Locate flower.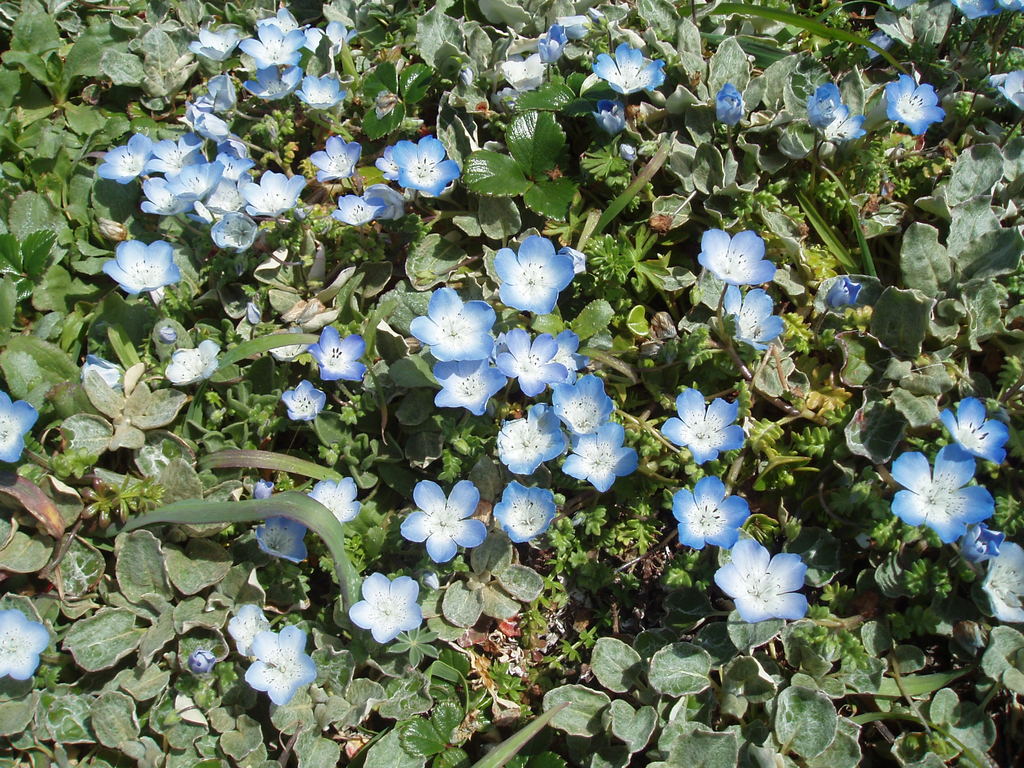
Bounding box: x1=495 y1=330 x2=566 y2=404.
